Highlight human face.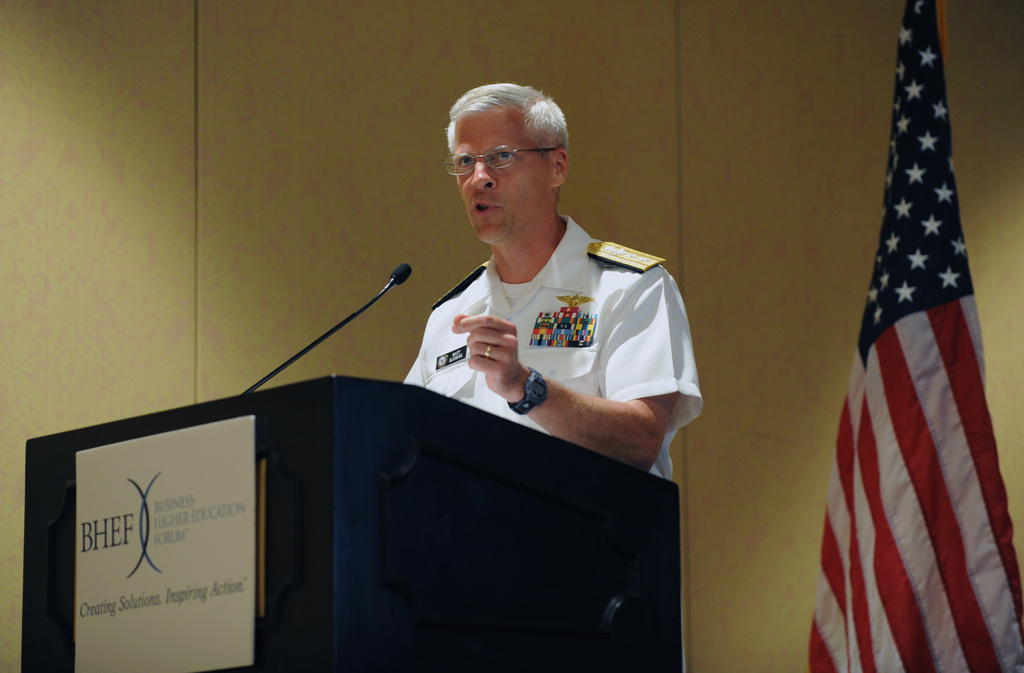
Highlighted region: <bbox>444, 113, 550, 246</bbox>.
